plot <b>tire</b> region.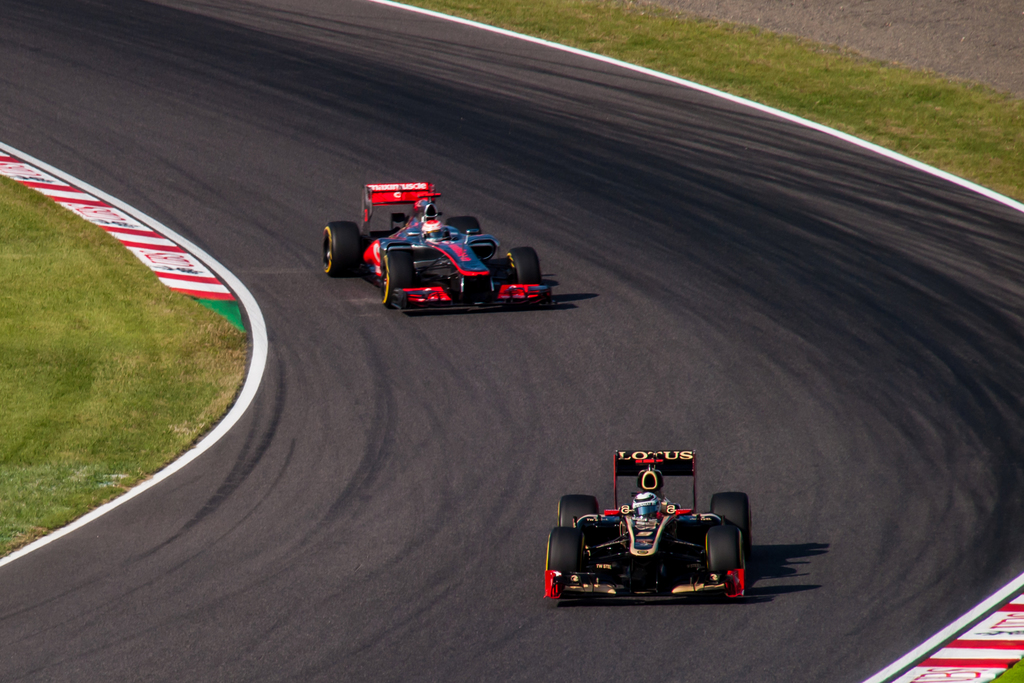
Plotted at pyautogui.locateOnScreen(557, 495, 600, 525).
